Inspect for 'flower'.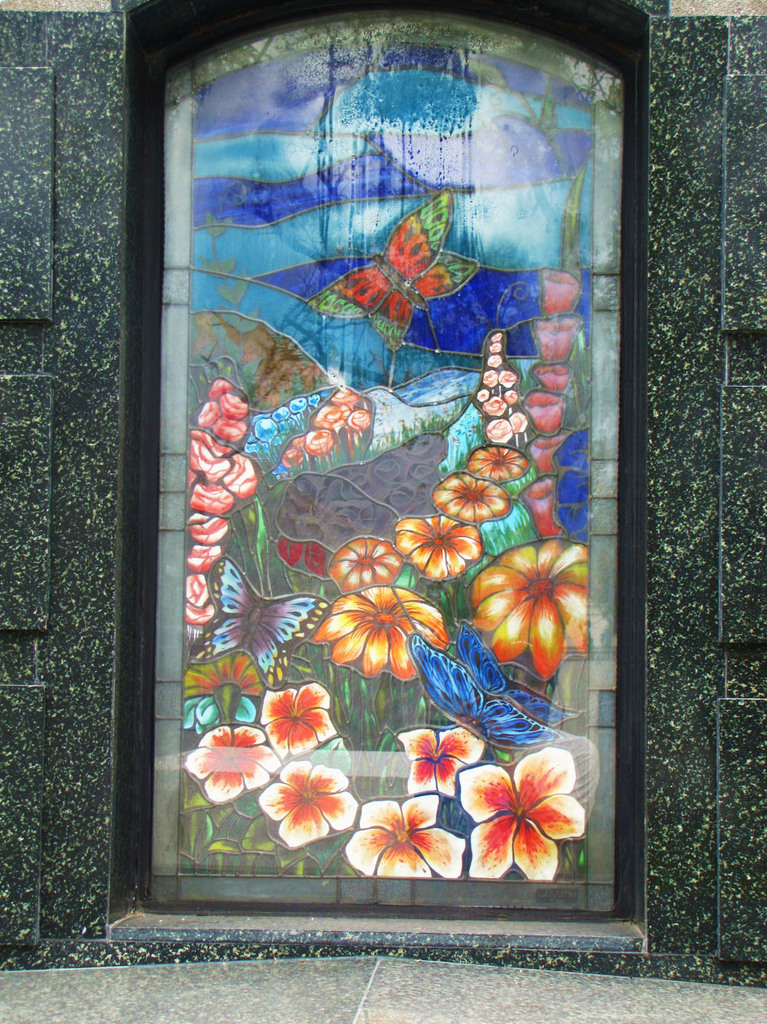
Inspection: 255, 413, 276, 444.
